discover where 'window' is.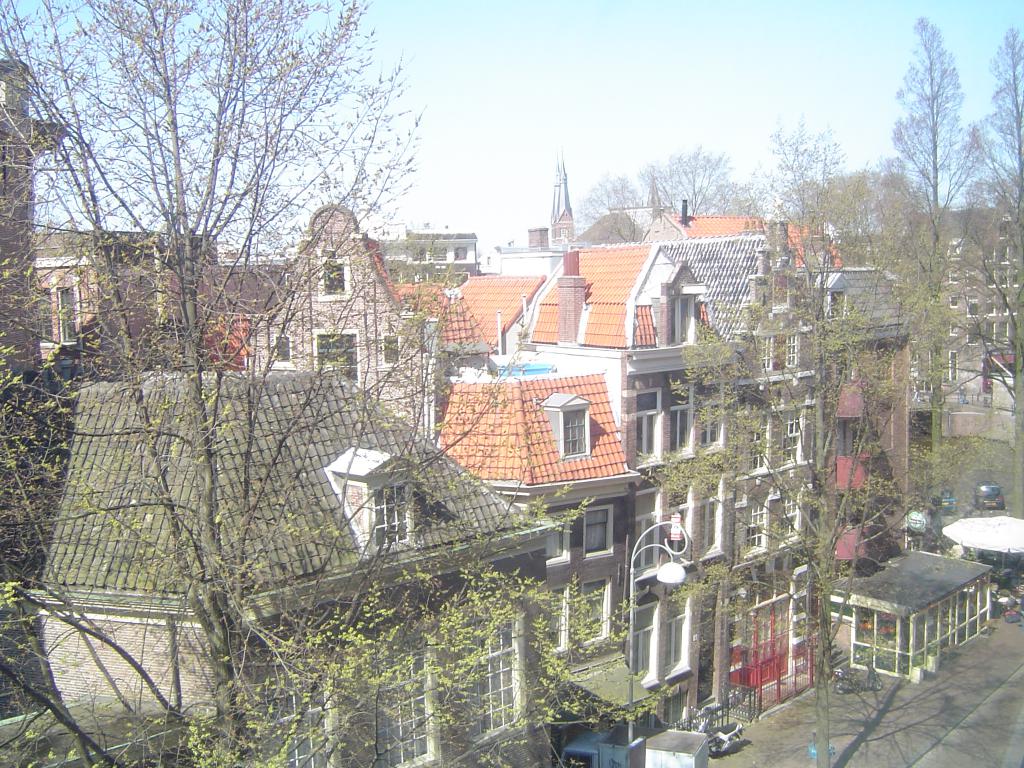
Discovered at BBox(576, 504, 614, 559).
